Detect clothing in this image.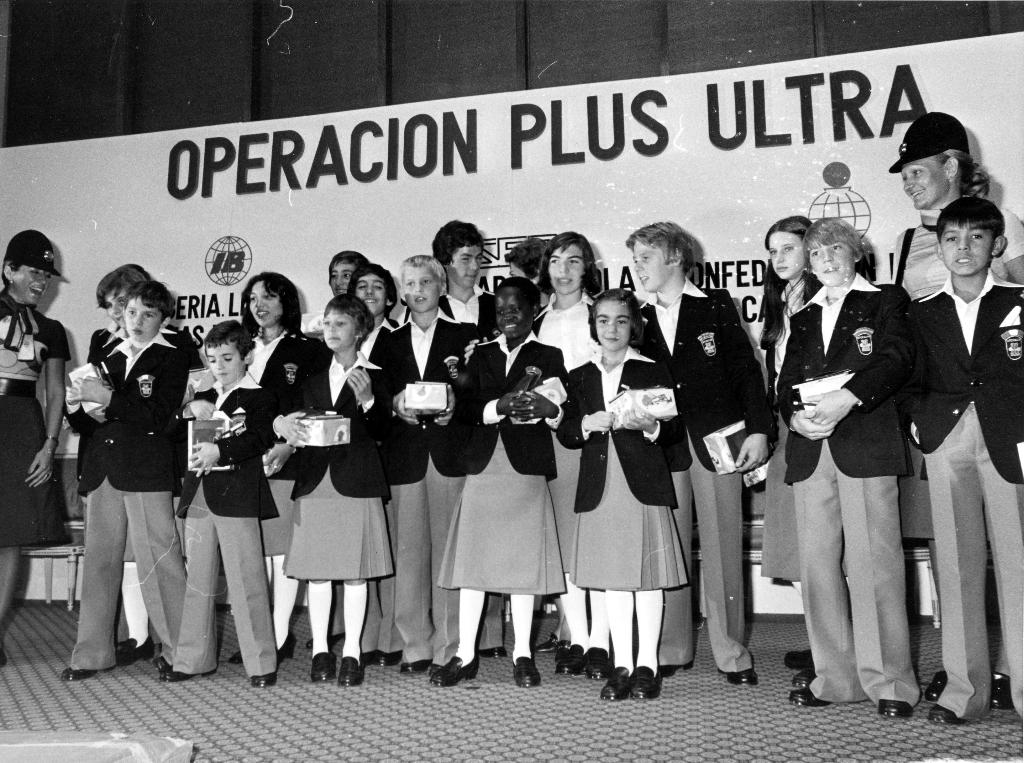
Detection: 376, 307, 478, 666.
